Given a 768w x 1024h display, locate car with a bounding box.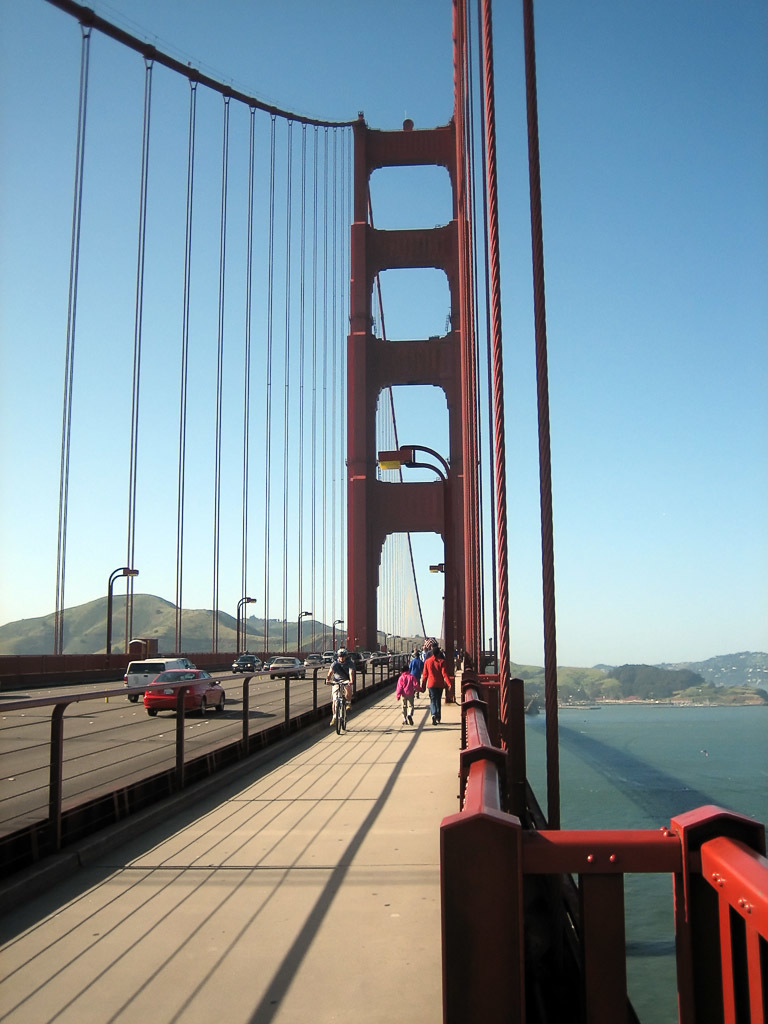
Located: Rect(261, 651, 272, 671).
